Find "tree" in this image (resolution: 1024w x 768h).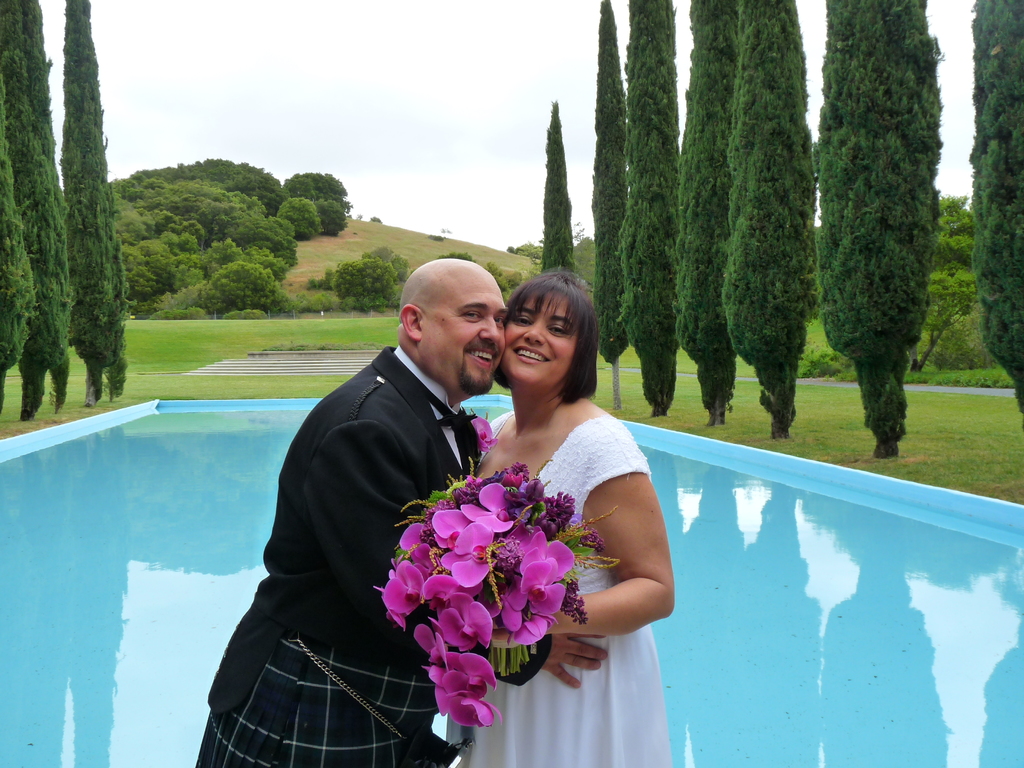
(321, 242, 411, 315).
